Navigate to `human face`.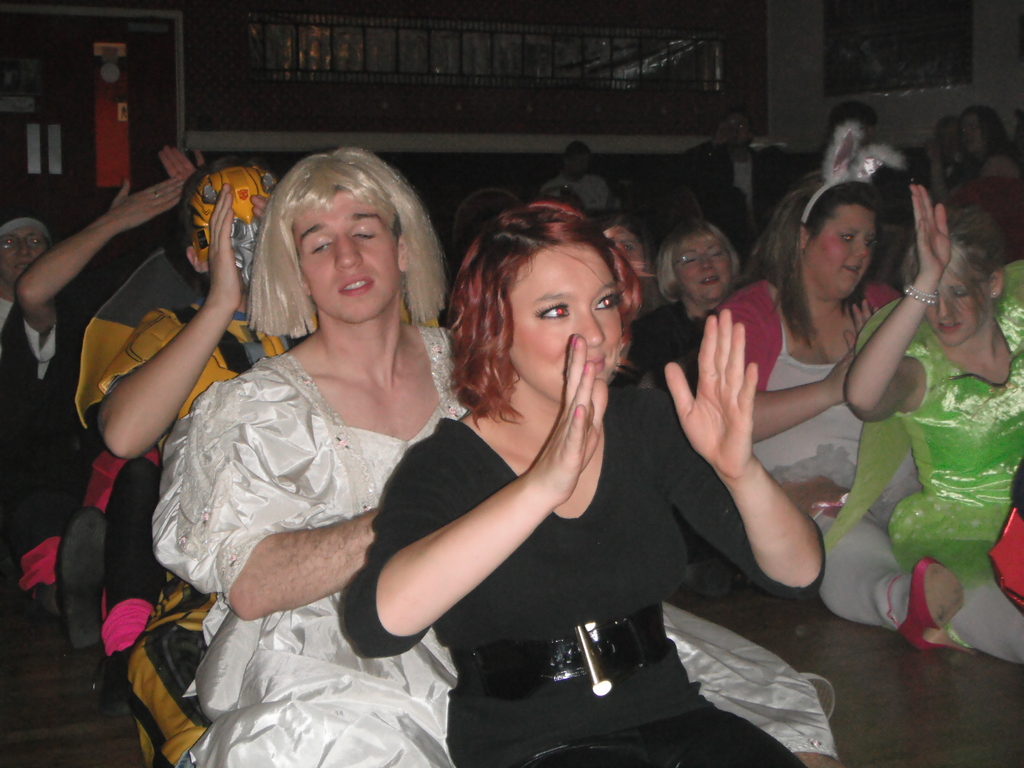
Navigation target: [0,225,49,287].
